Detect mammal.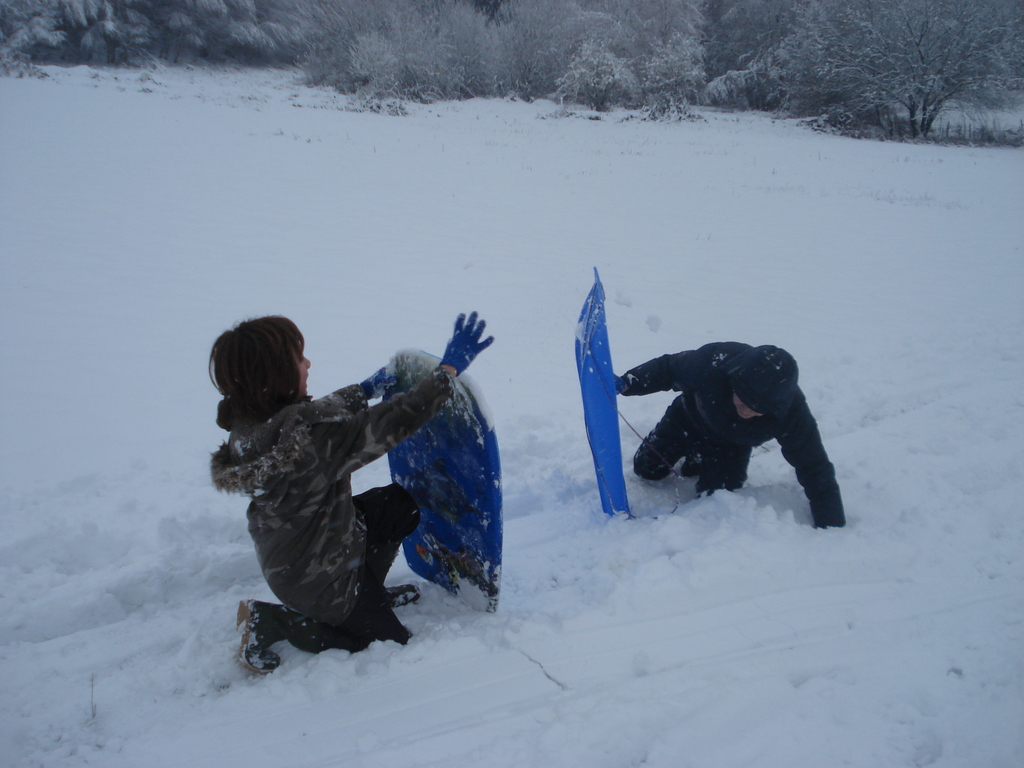
Detected at left=201, top=315, right=495, bottom=678.
